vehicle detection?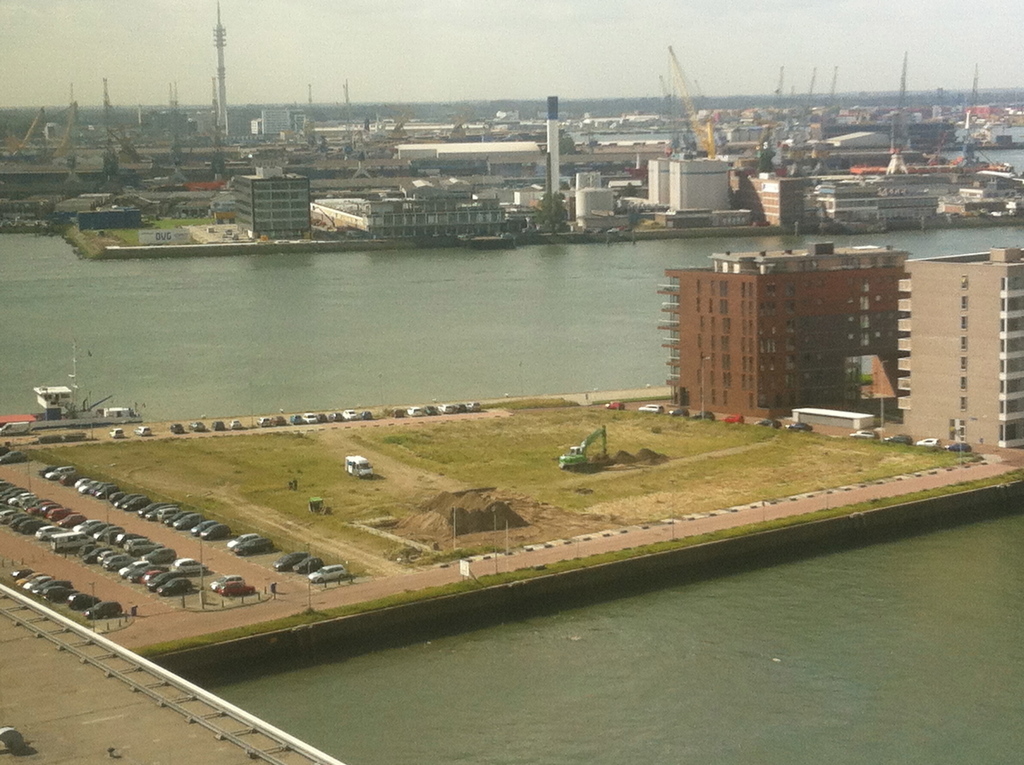
[x1=941, y1=440, x2=973, y2=458]
